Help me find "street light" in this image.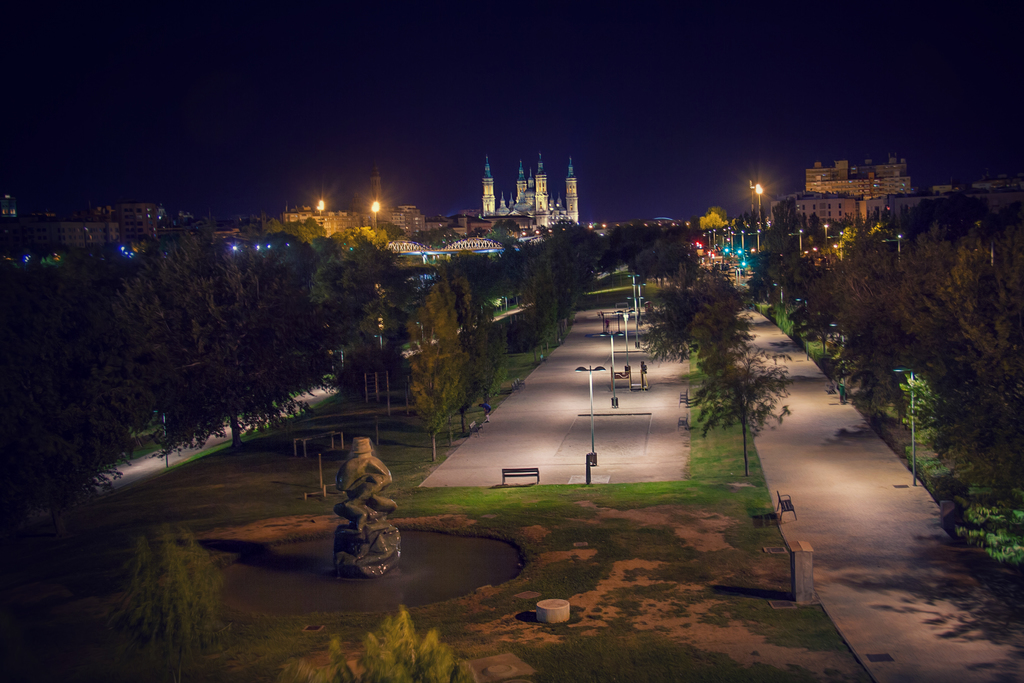
Found it: (x1=154, y1=407, x2=167, y2=468).
